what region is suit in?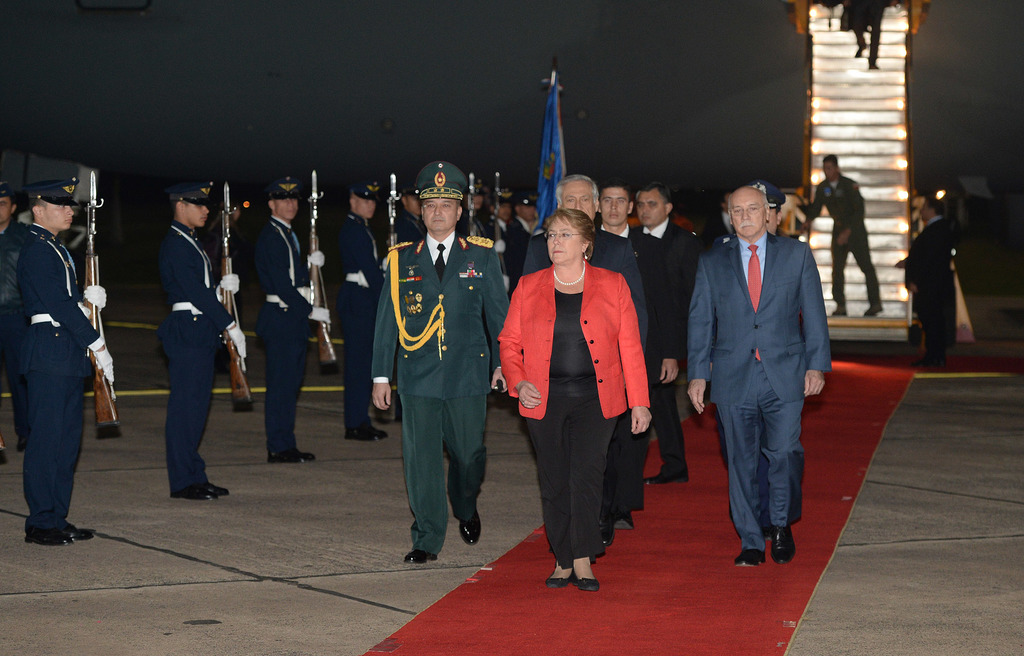
detection(369, 232, 510, 556).
